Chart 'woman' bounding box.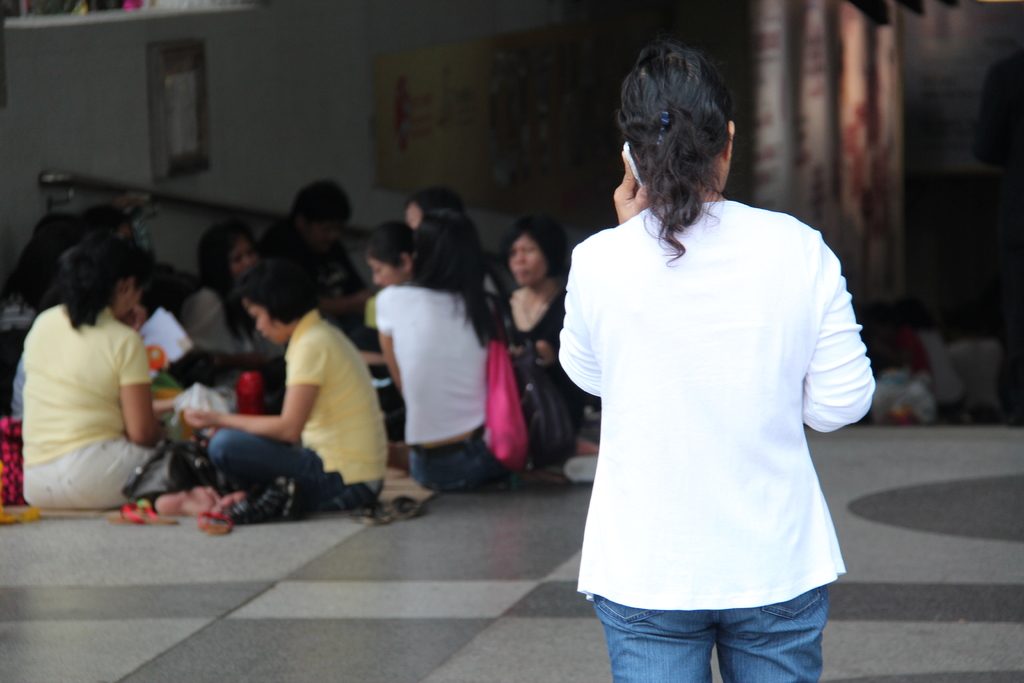
Charted: 364, 222, 504, 494.
